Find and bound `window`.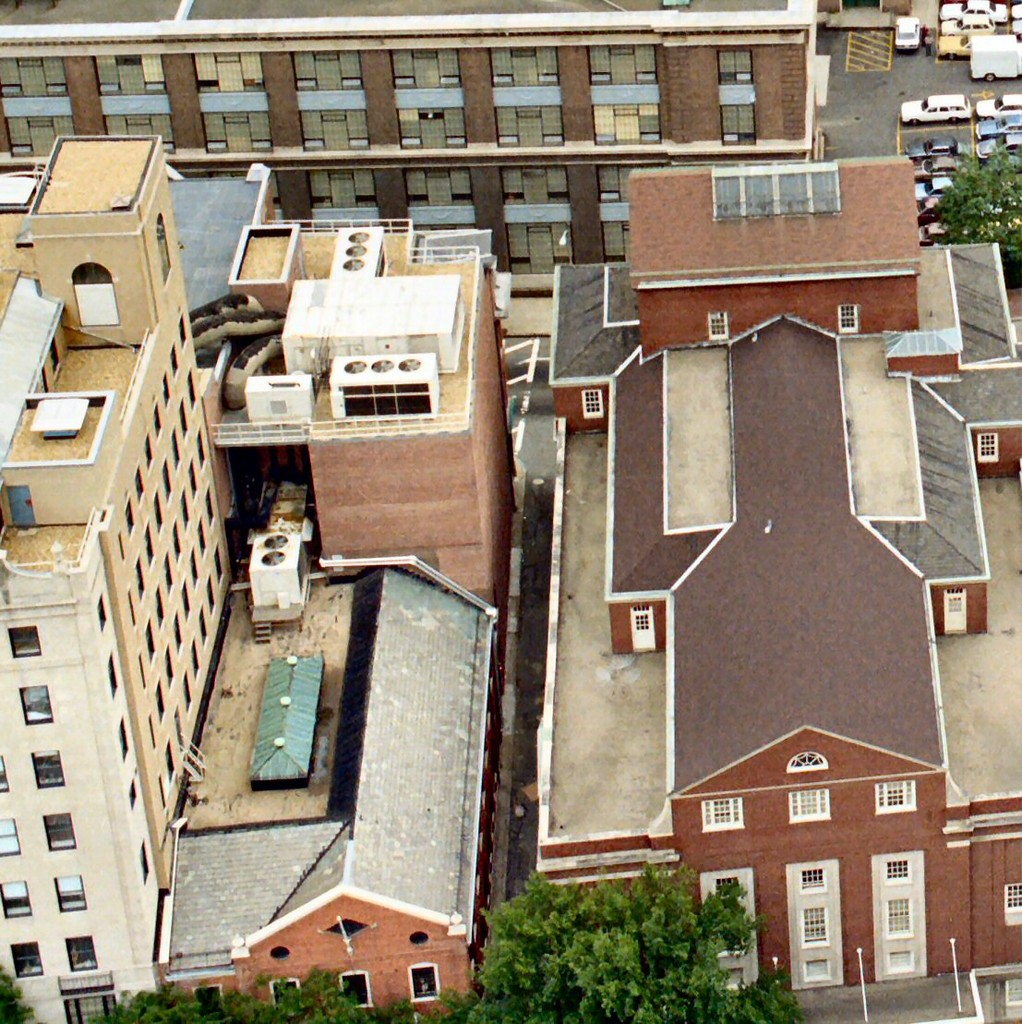
Bound: left=408, top=963, right=439, bottom=1007.
